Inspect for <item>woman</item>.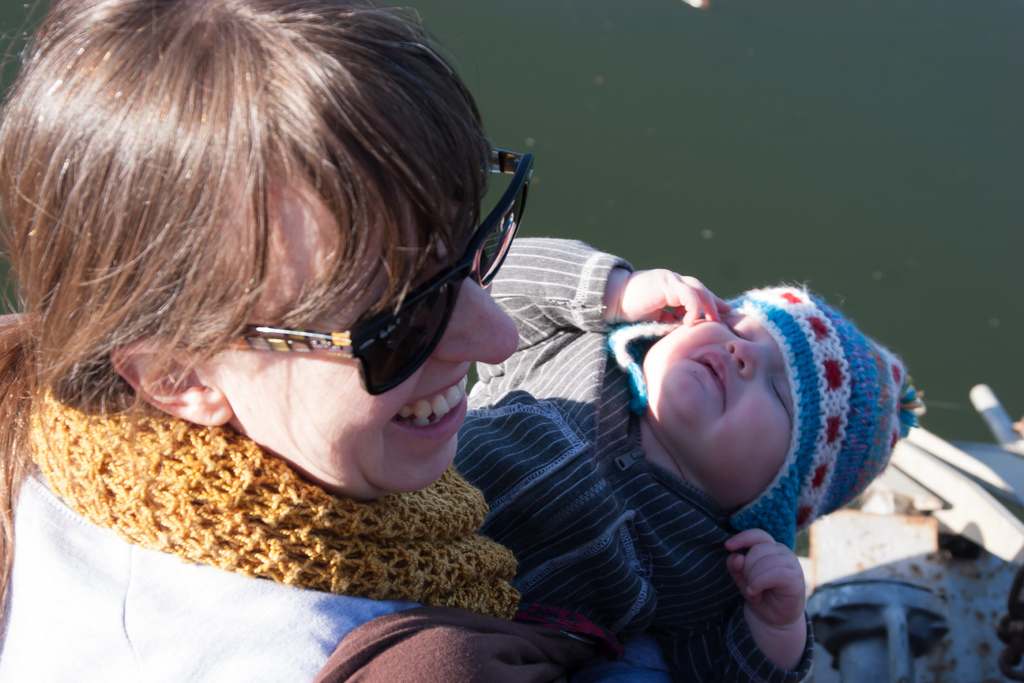
Inspection: <region>0, 0, 651, 682</region>.
